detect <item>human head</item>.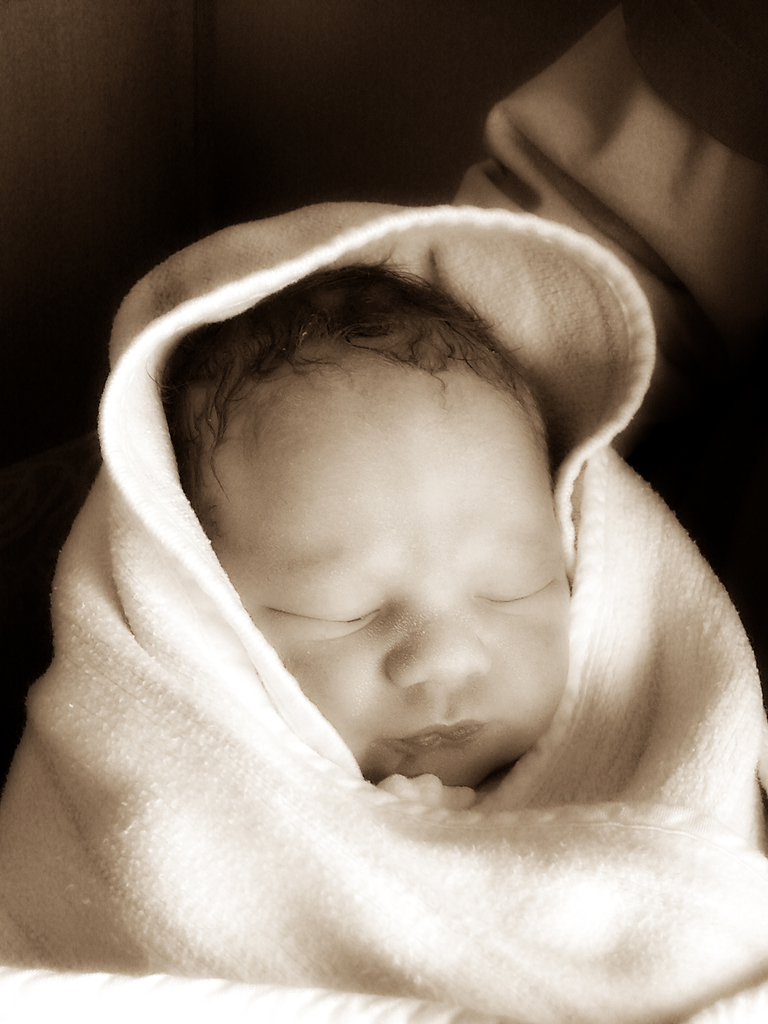
Detected at rect(105, 252, 703, 890).
